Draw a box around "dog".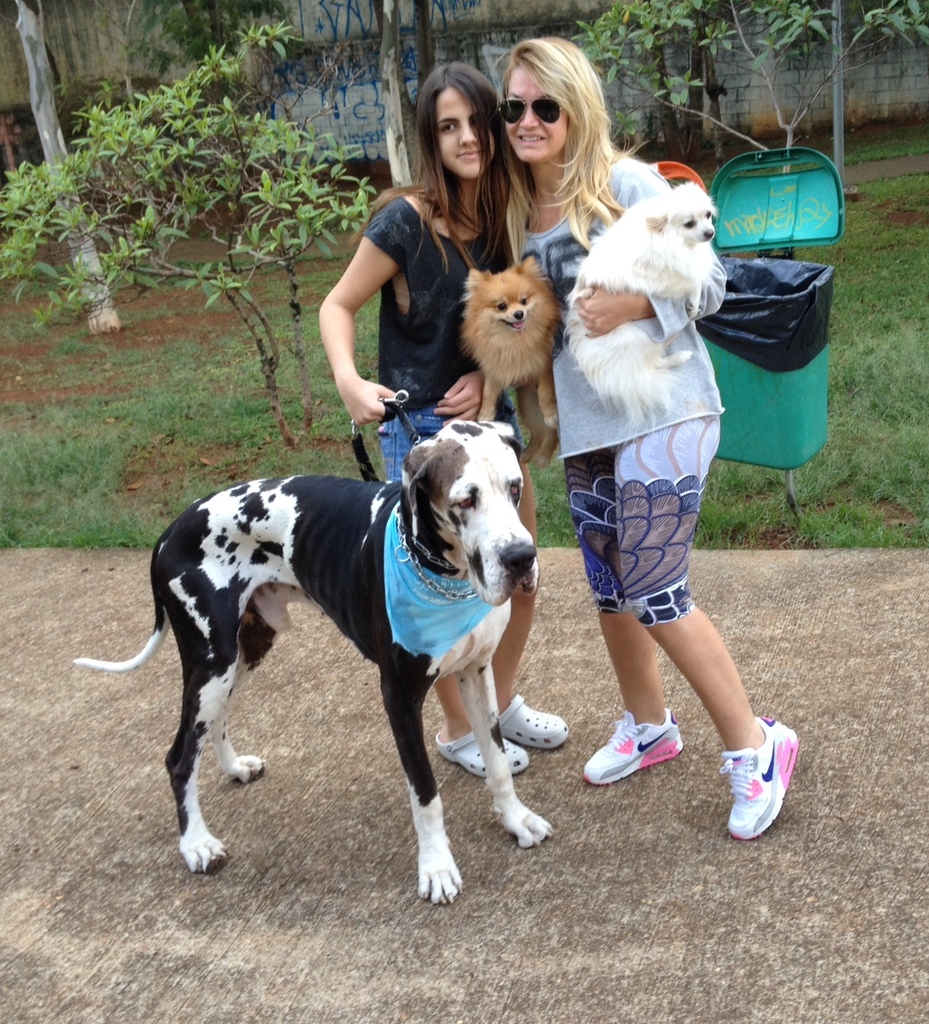
x1=68, y1=416, x2=559, y2=911.
